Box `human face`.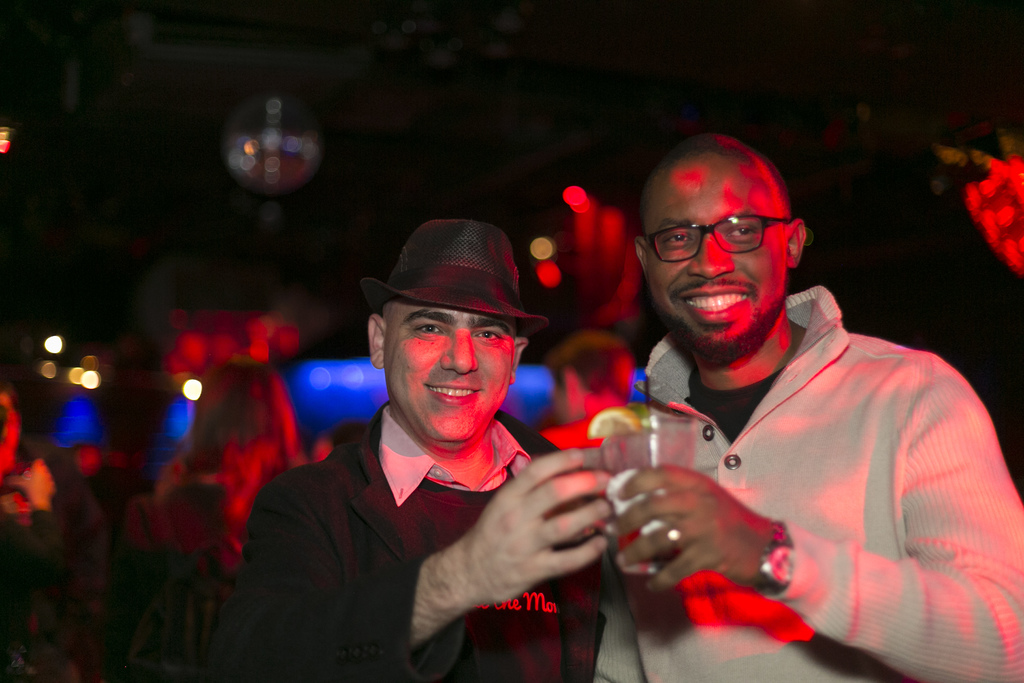
<box>649,157,787,357</box>.
